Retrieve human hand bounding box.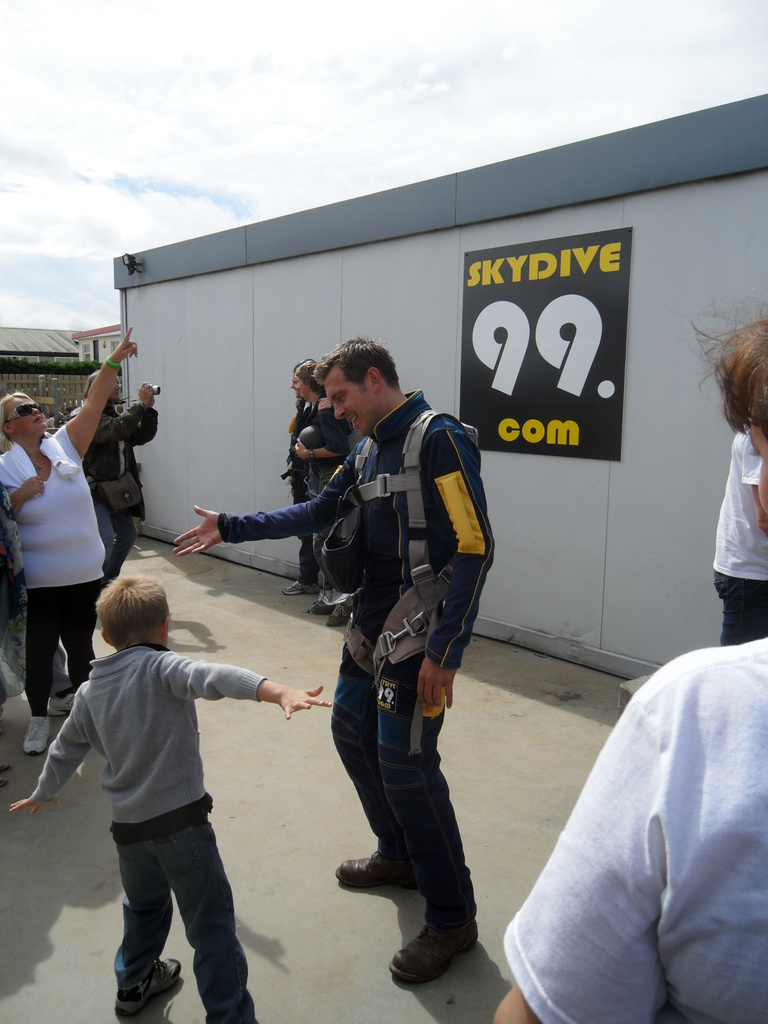
Bounding box: [left=415, top=659, right=462, bottom=717].
